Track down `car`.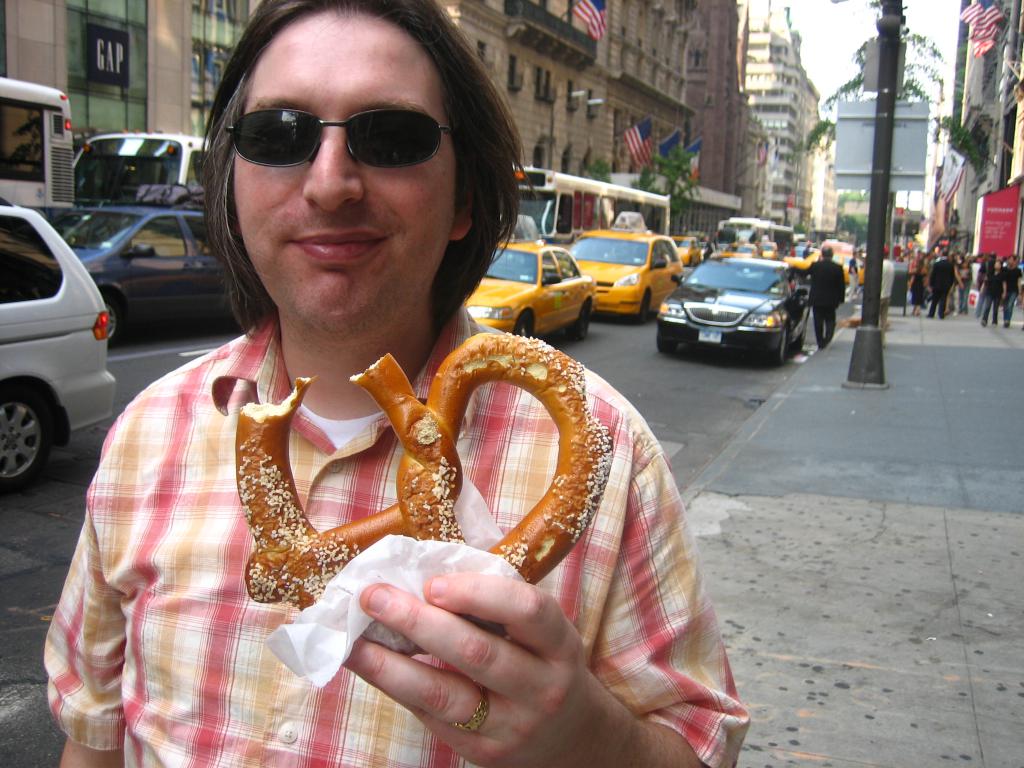
Tracked to 568 211 685 335.
